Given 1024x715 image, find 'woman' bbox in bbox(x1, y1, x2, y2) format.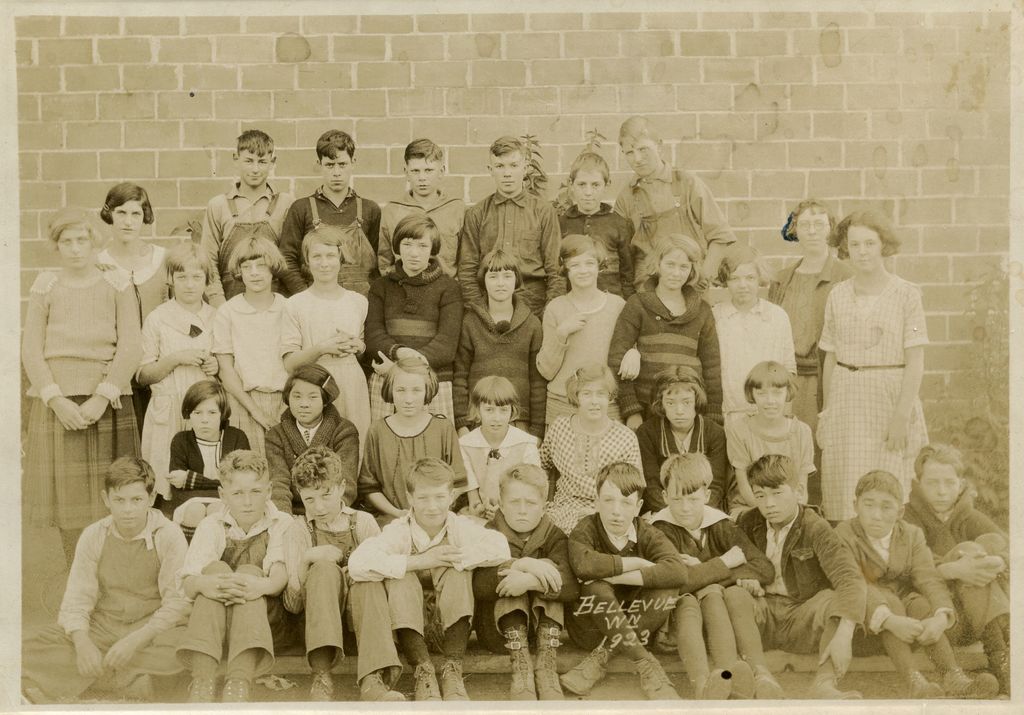
bbox(804, 195, 924, 512).
